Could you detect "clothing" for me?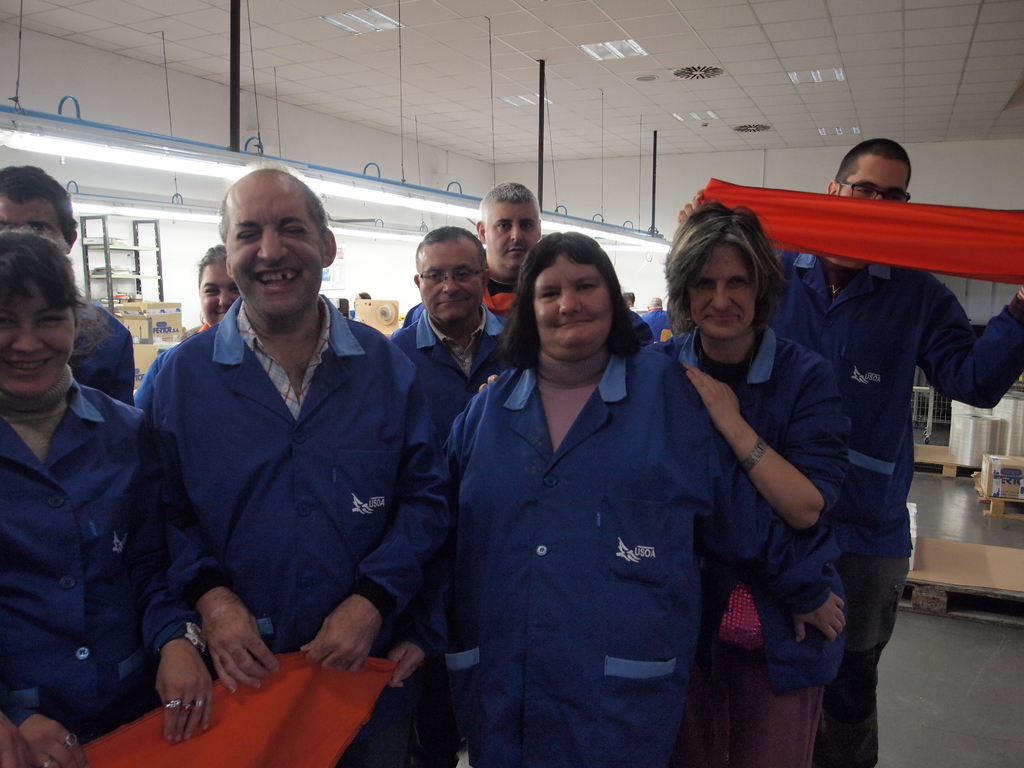
Detection result: <box>118,231,435,724</box>.
